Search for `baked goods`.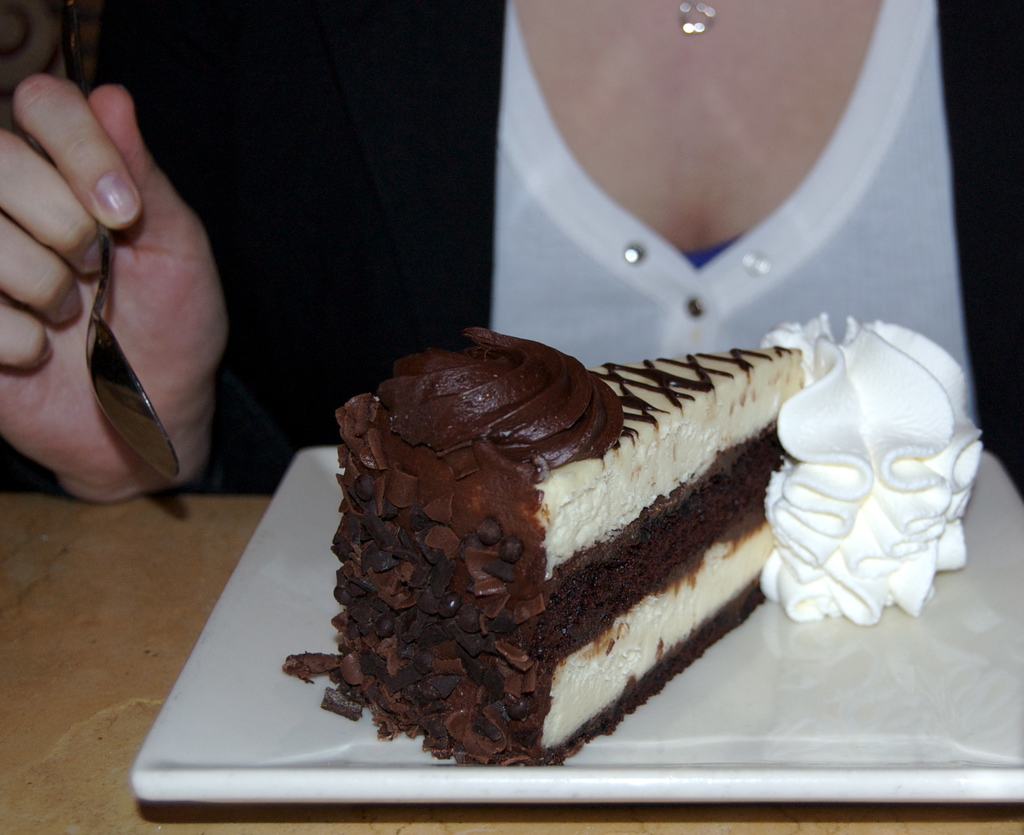
Found at 282/323/811/769.
